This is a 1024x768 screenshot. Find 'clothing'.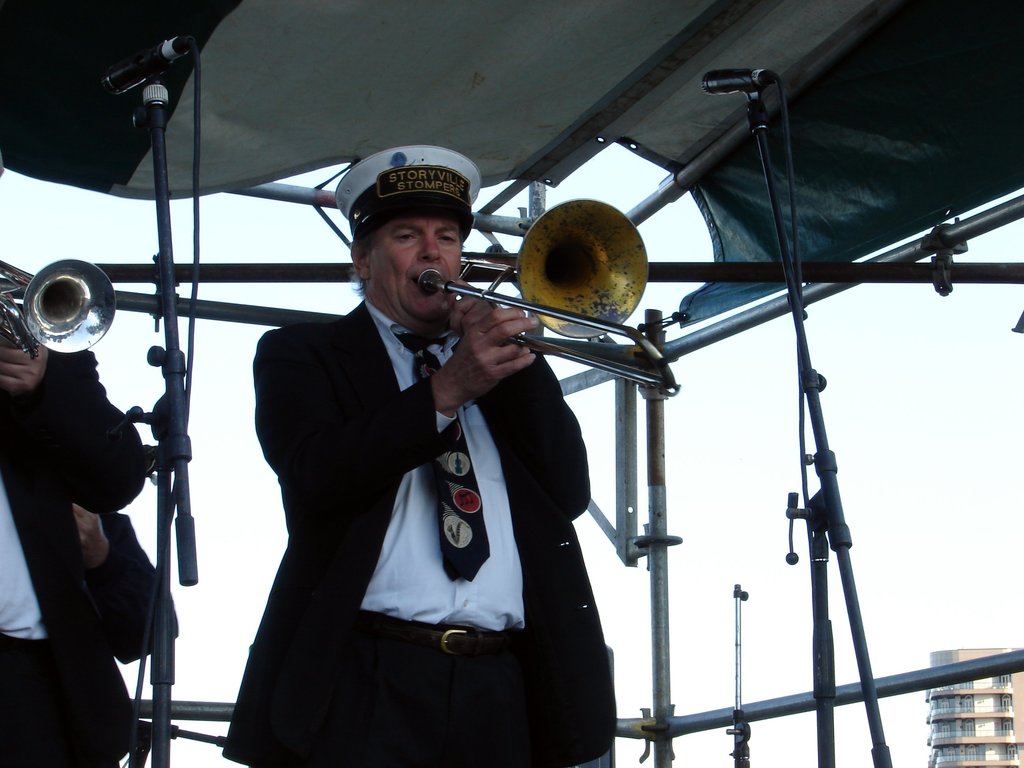
Bounding box: 0/346/144/767.
